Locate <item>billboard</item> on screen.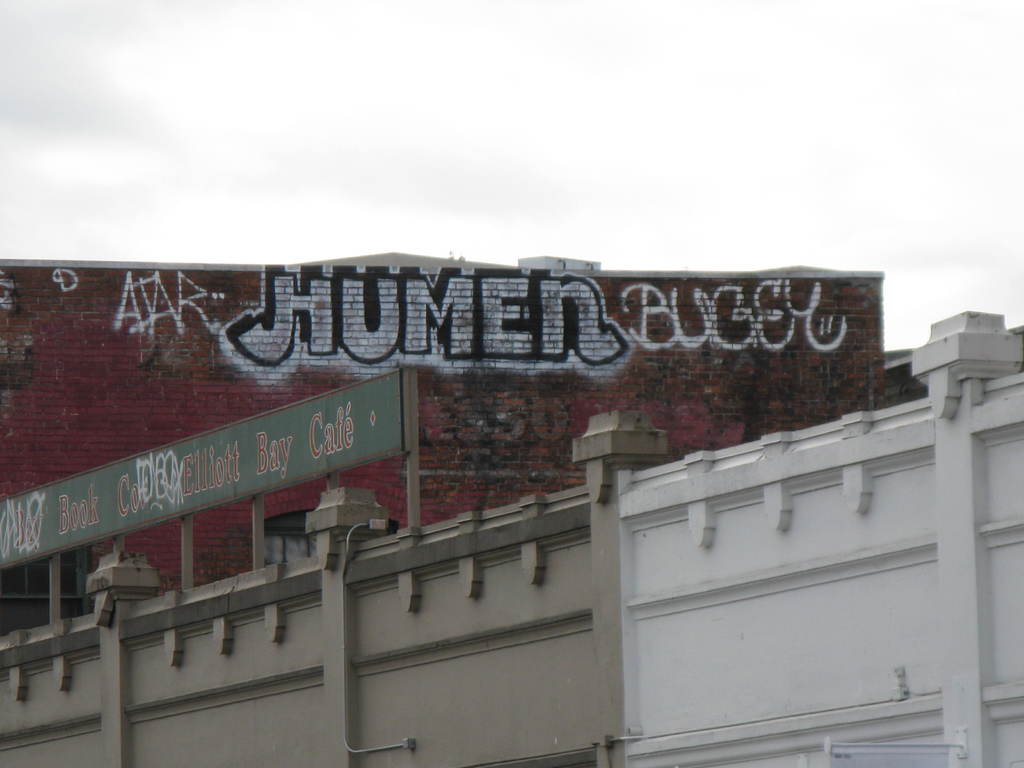
On screen at bbox(0, 265, 876, 504).
